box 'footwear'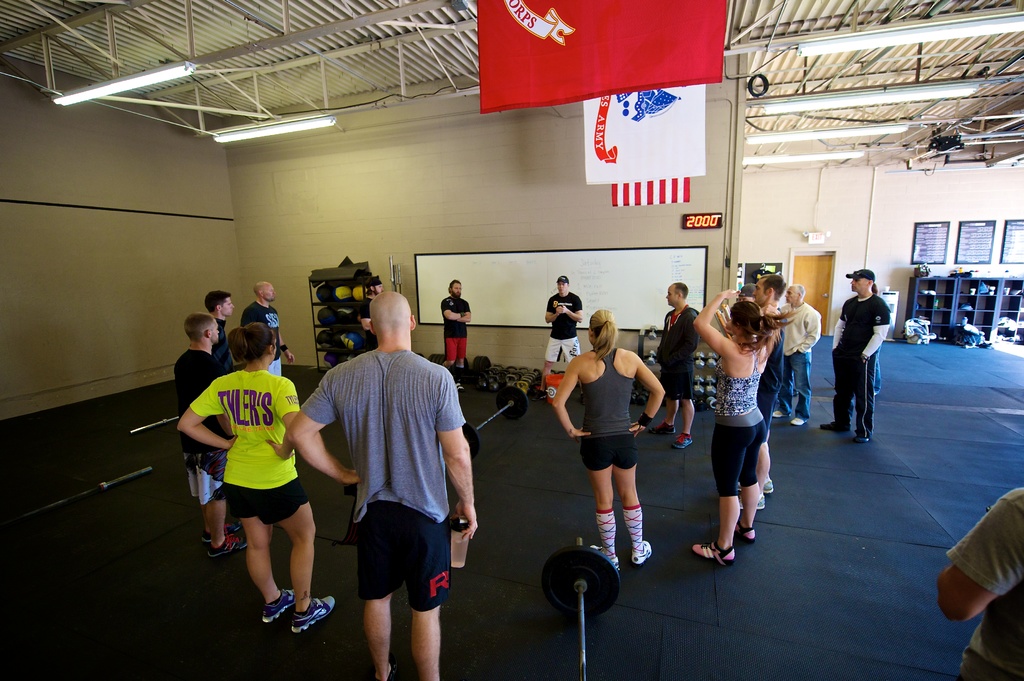
box=[585, 542, 618, 571]
